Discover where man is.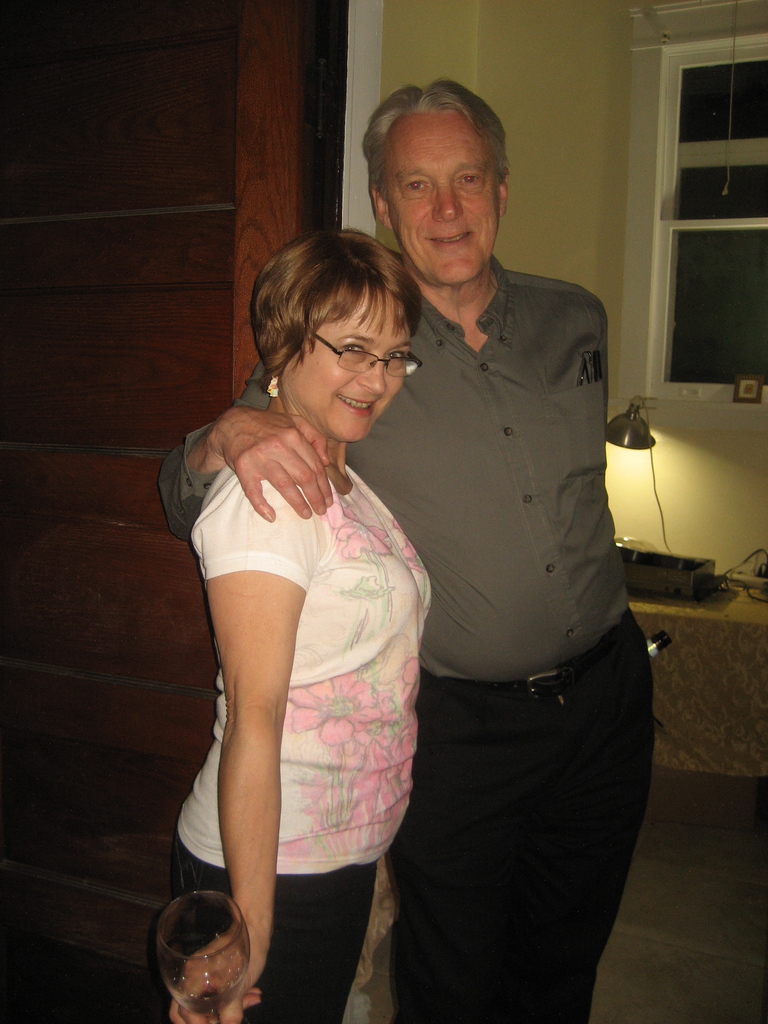
Discovered at Rect(165, 79, 660, 1023).
